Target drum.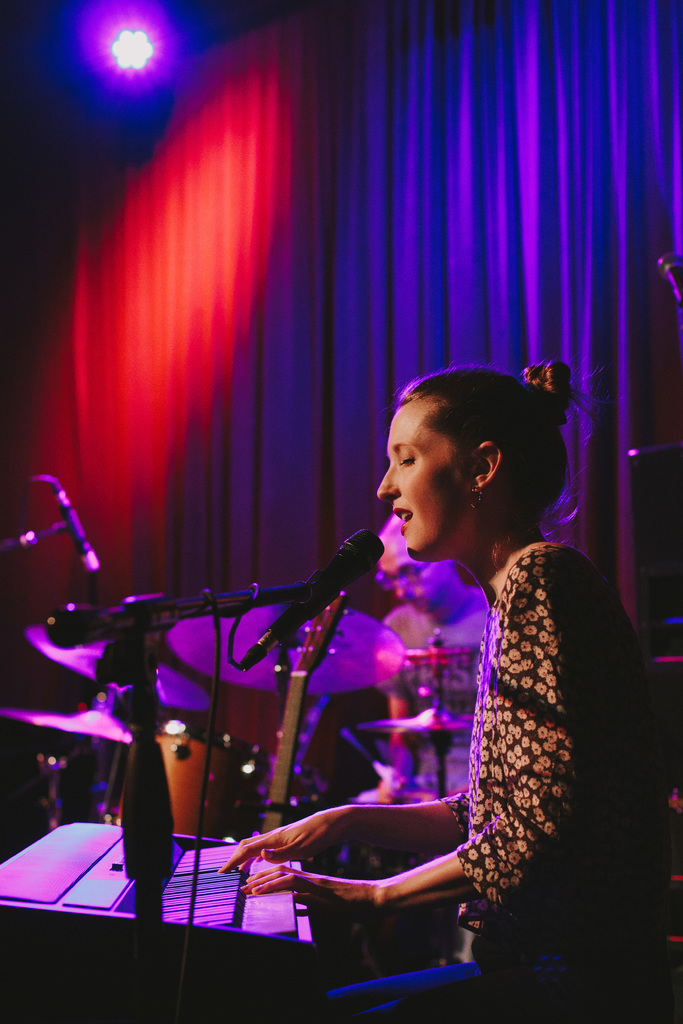
Target region: (119,725,272,844).
